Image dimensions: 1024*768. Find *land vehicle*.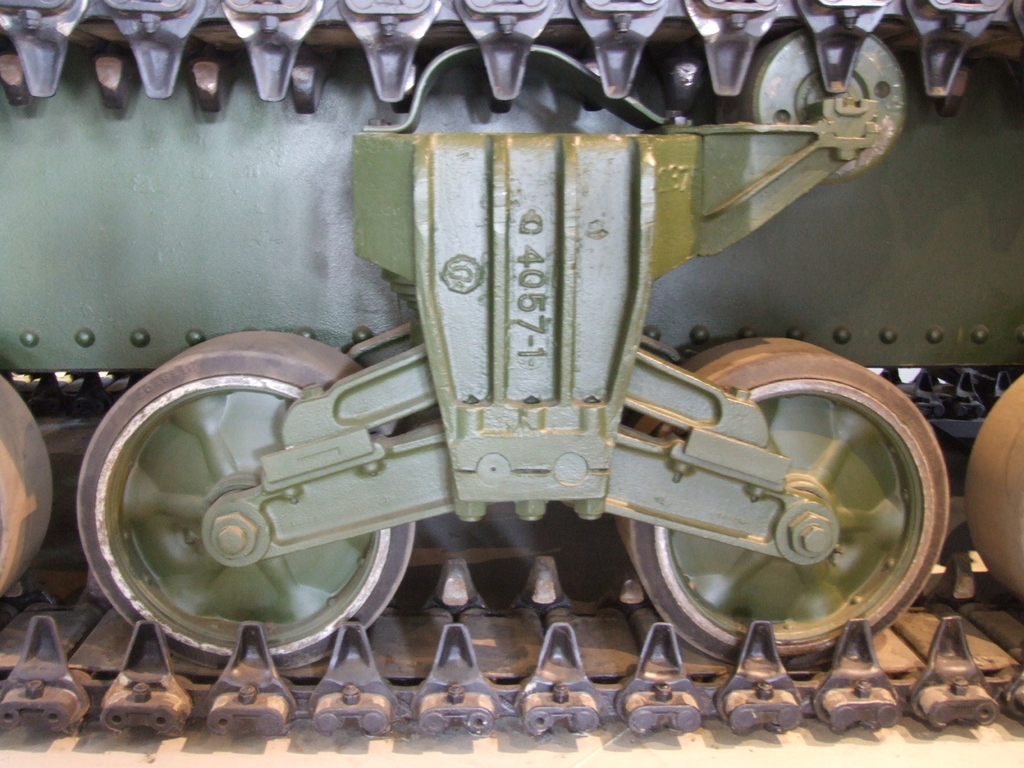
<region>0, 0, 1023, 736</region>.
